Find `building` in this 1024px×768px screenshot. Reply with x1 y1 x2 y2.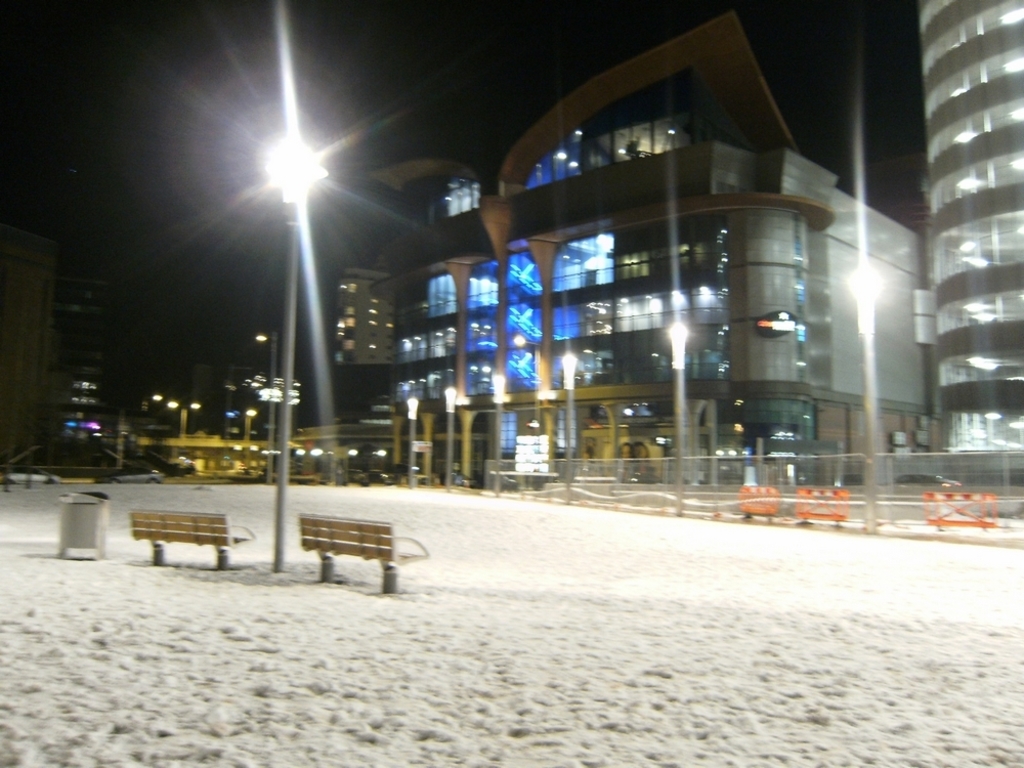
920 0 1023 485.
